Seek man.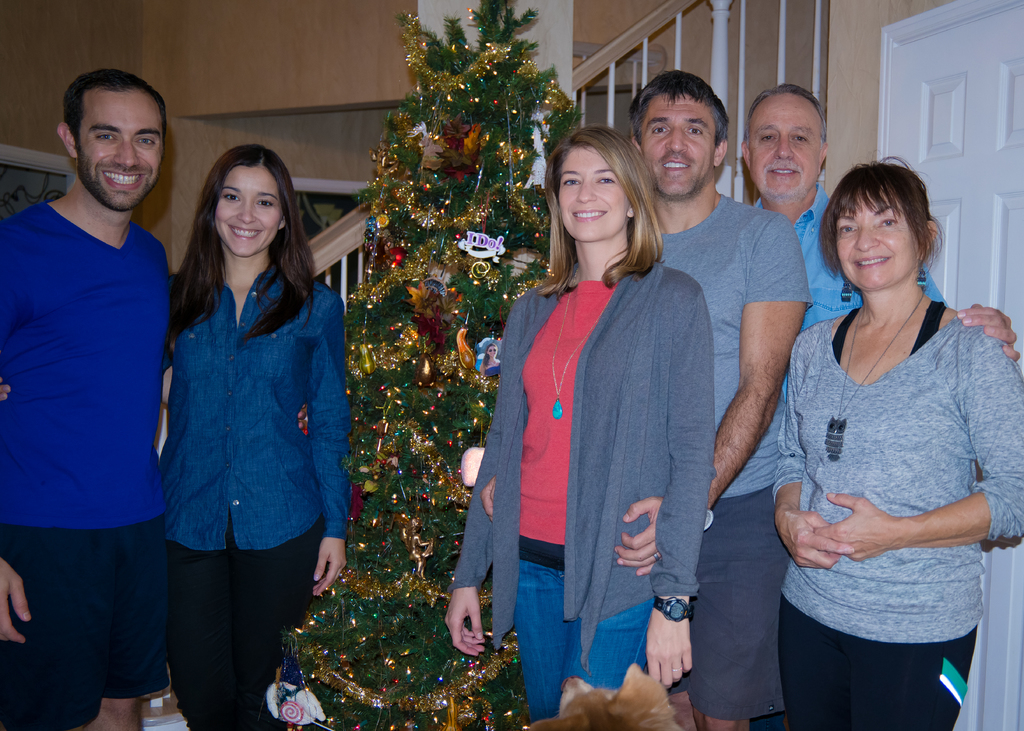
detection(481, 67, 808, 730).
